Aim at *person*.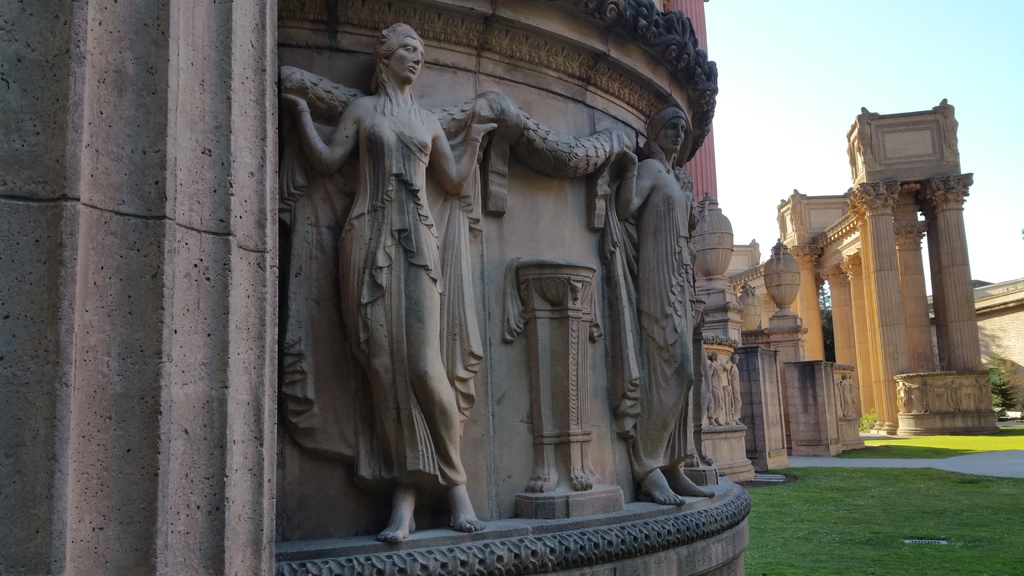
Aimed at {"left": 899, "top": 380, "right": 911, "bottom": 414}.
